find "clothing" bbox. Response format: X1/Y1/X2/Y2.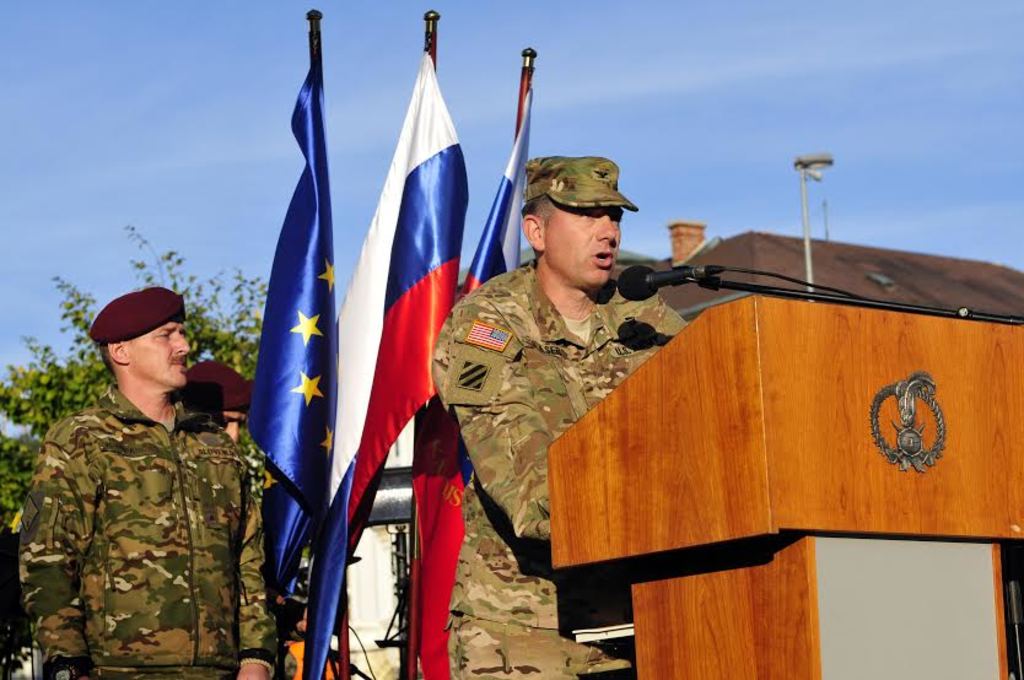
17/309/277/679.
